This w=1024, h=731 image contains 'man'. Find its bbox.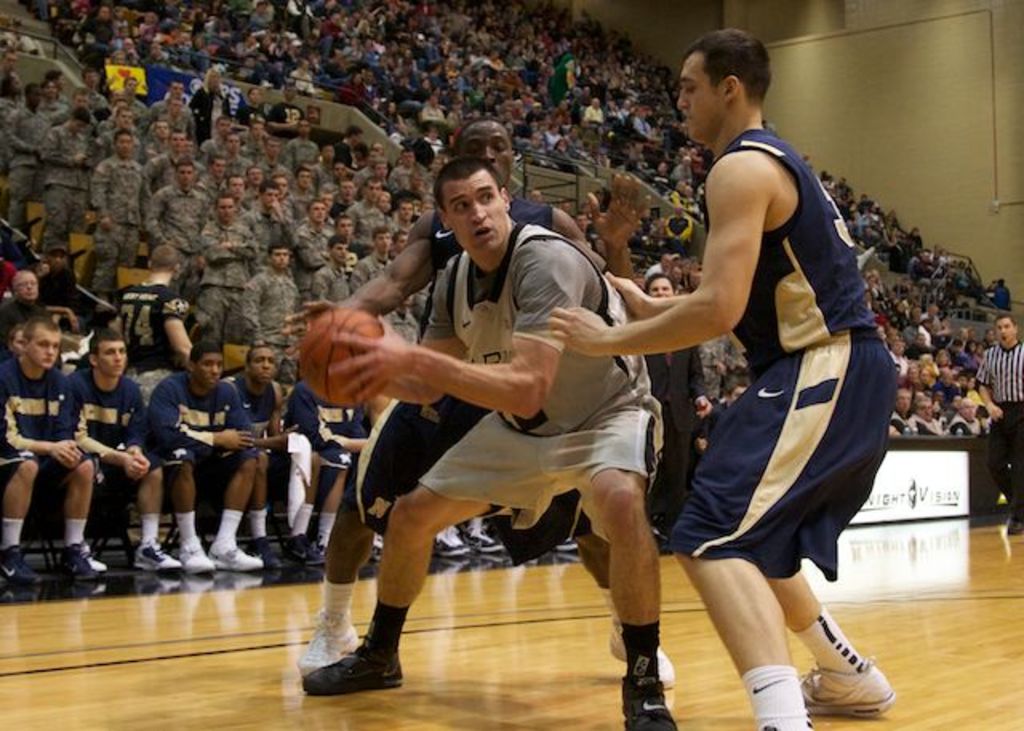
detection(0, 307, 109, 582).
